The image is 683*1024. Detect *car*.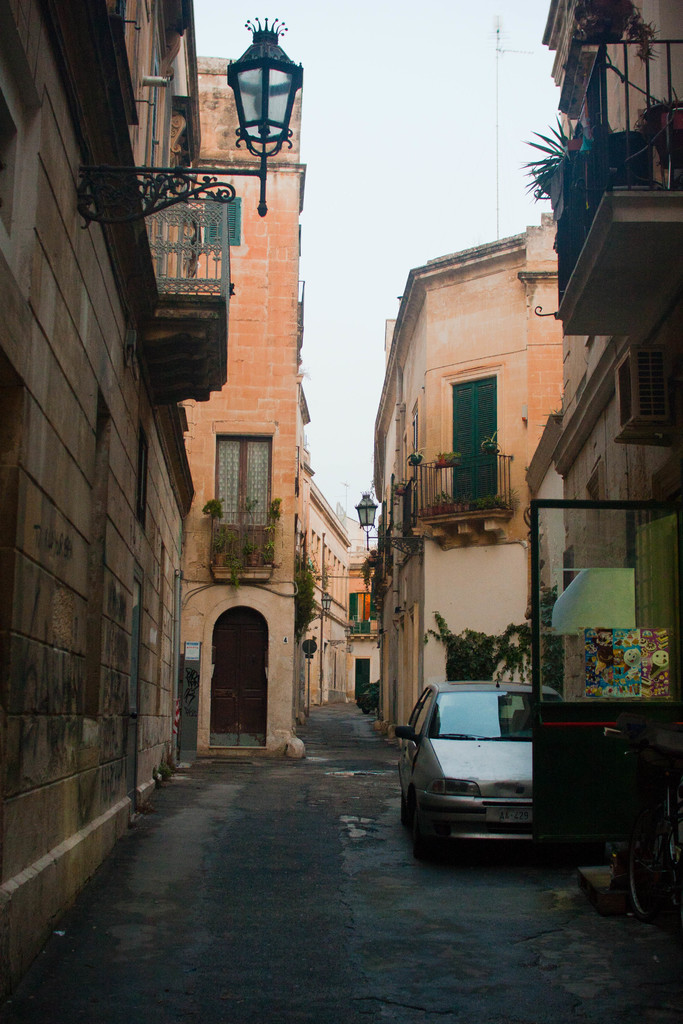
Detection: {"x1": 370, "y1": 675, "x2": 611, "y2": 869}.
